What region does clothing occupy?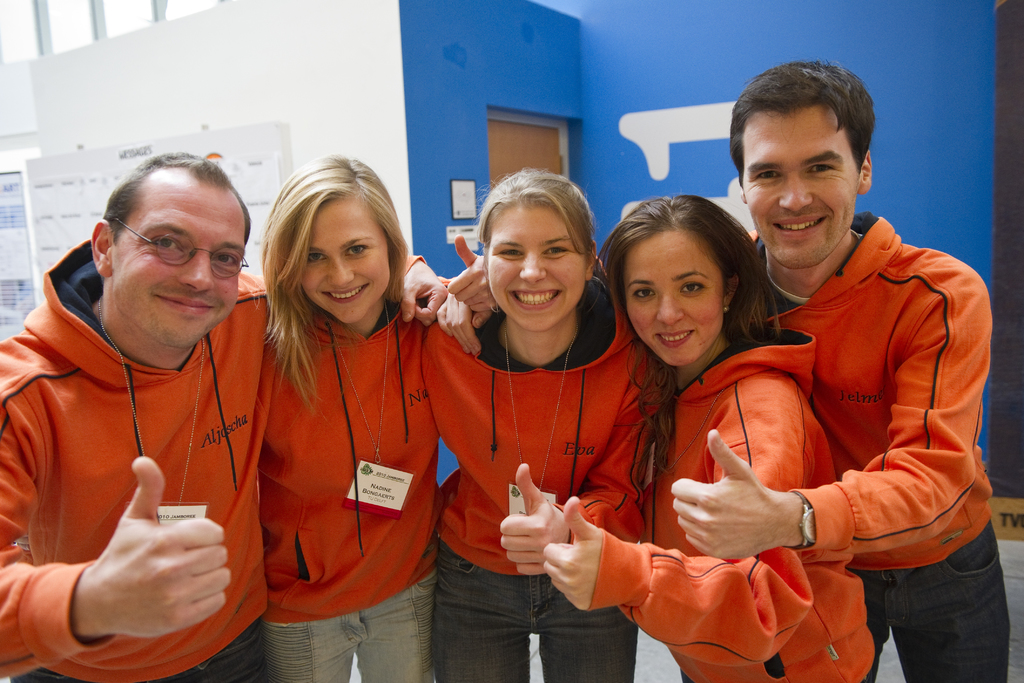
bbox=[417, 274, 669, 682].
